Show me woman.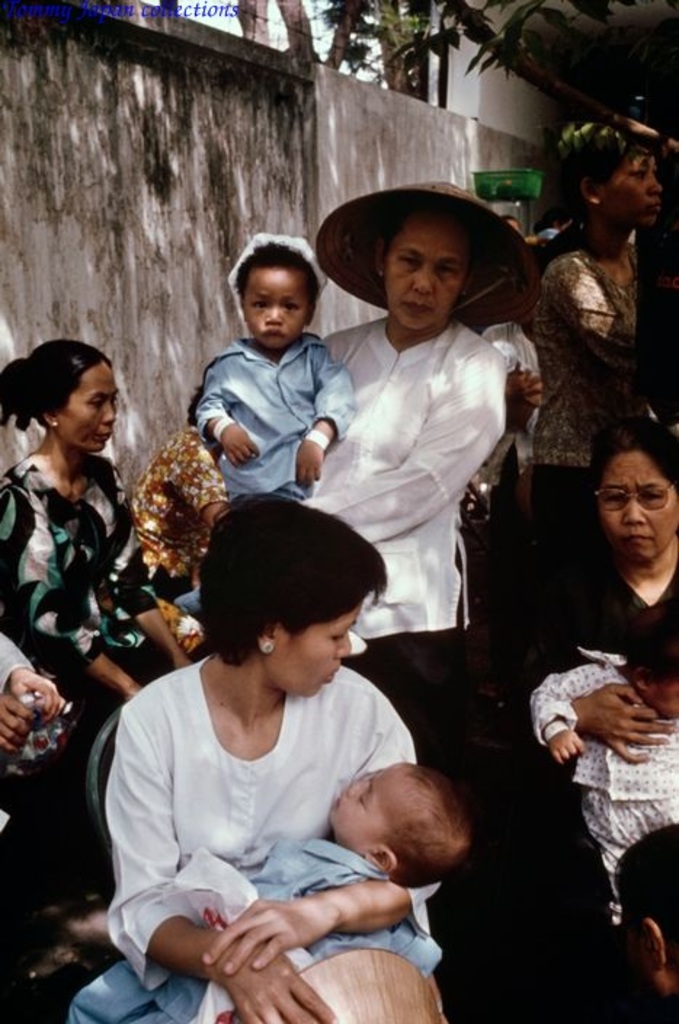
woman is here: left=509, top=409, right=678, bottom=928.
